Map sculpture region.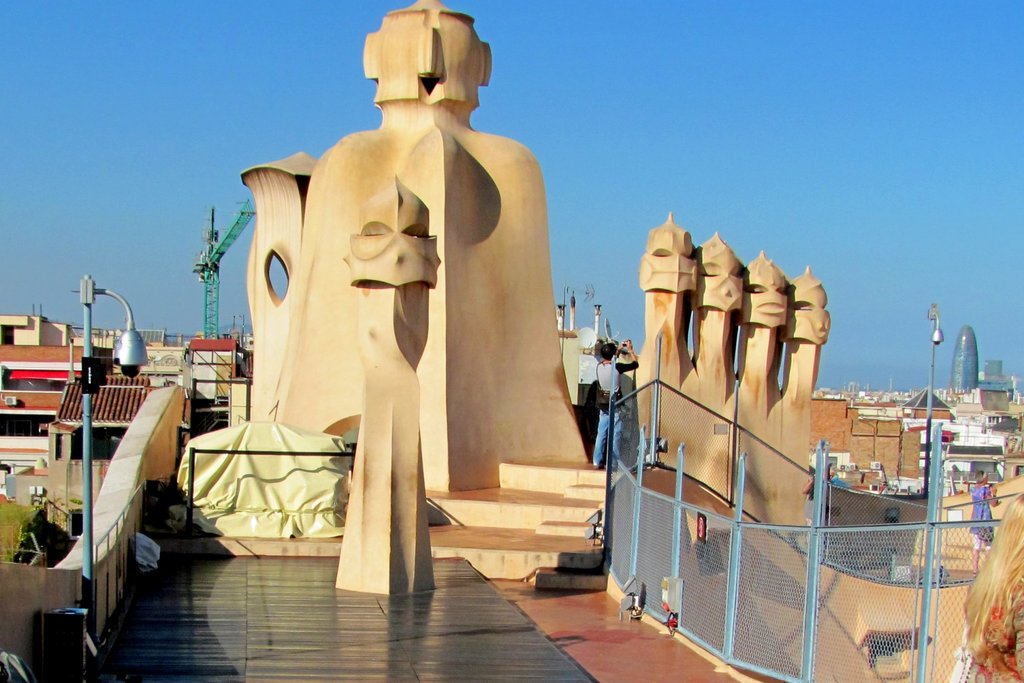
Mapped to x1=635 y1=213 x2=825 y2=544.
